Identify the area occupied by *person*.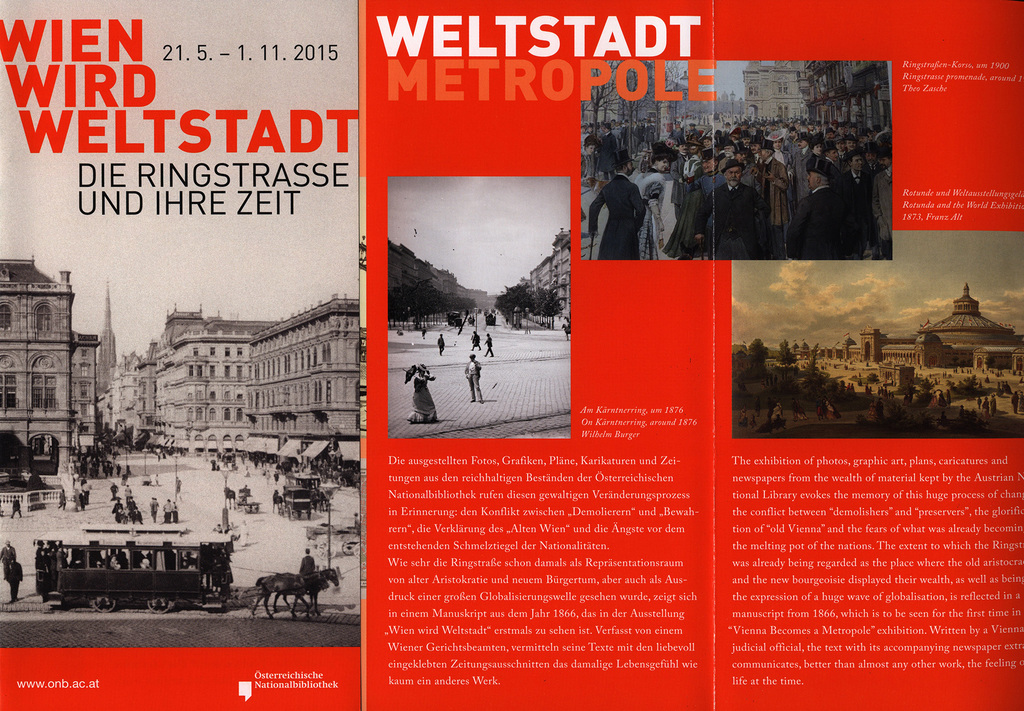
Area: box=[159, 495, 172, 525].
